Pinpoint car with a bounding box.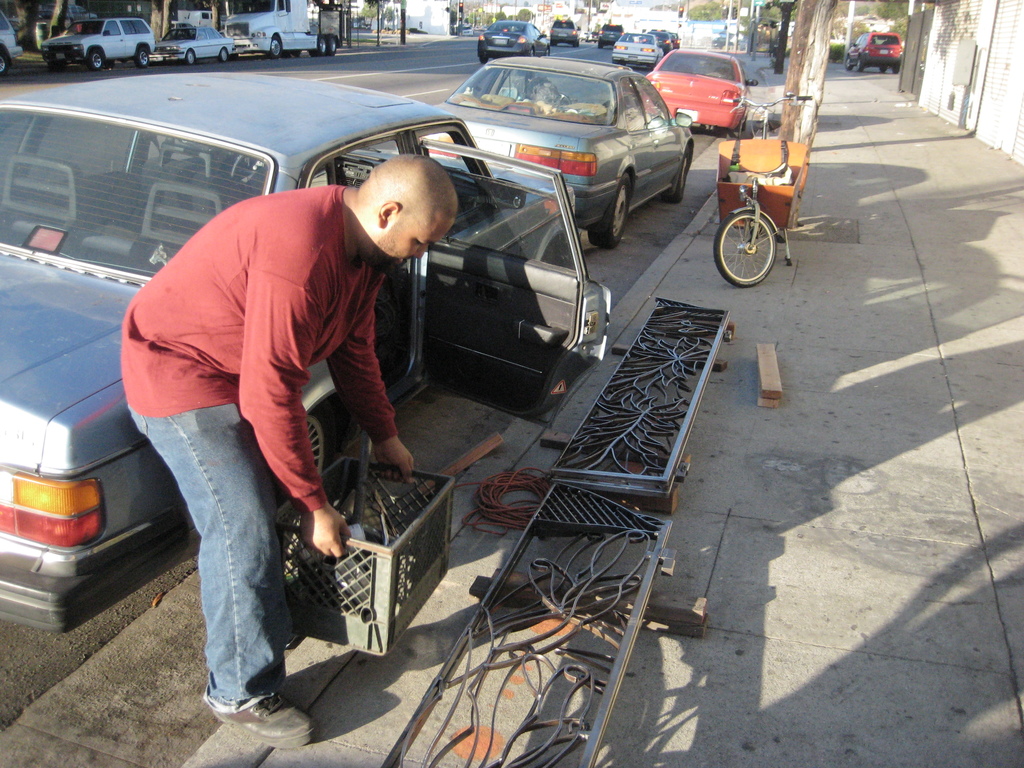
{"x1": 40, "y1": 17, "x2": 156, "y2": 72}.
